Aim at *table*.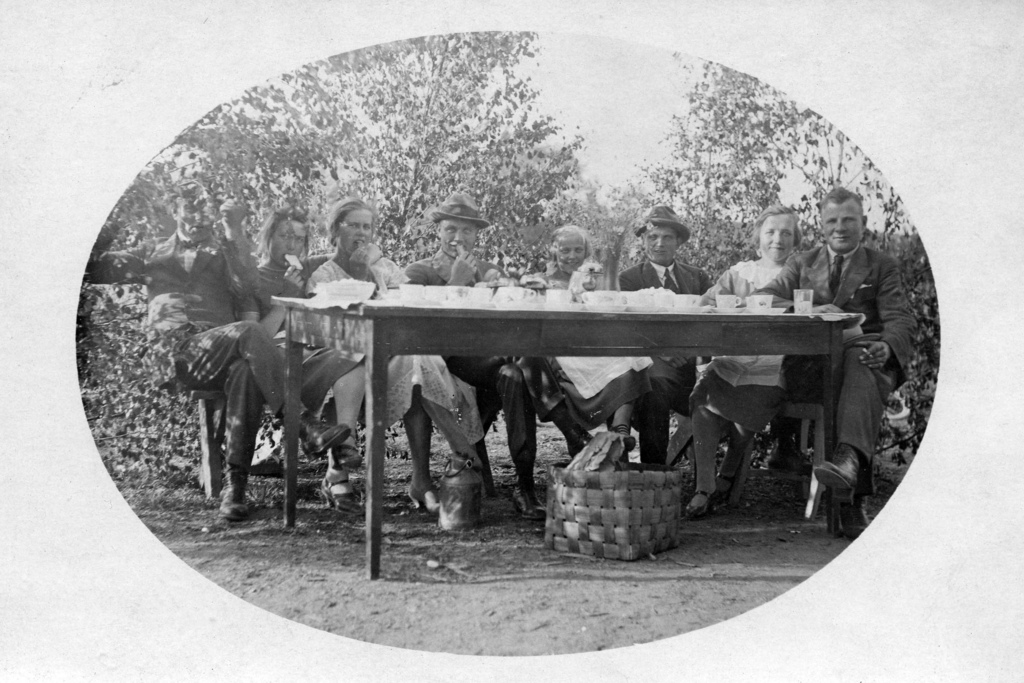
Aimed at (269, 299, 858, 587).
